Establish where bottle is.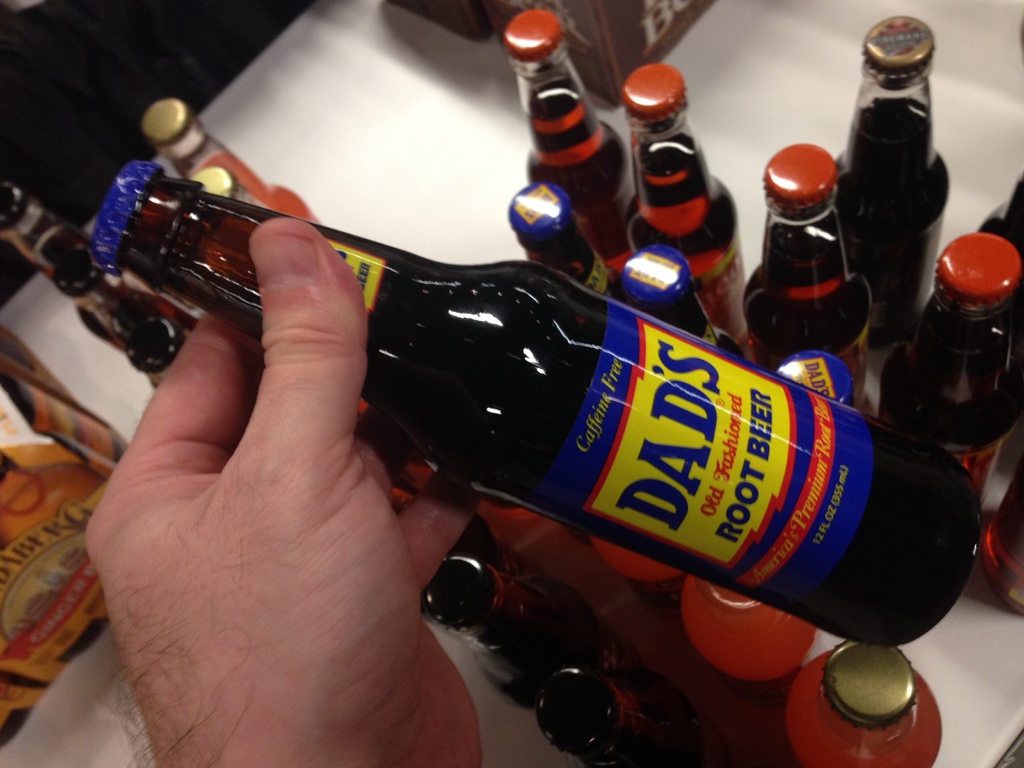
Established at detection(617, 237, 750, 370).
